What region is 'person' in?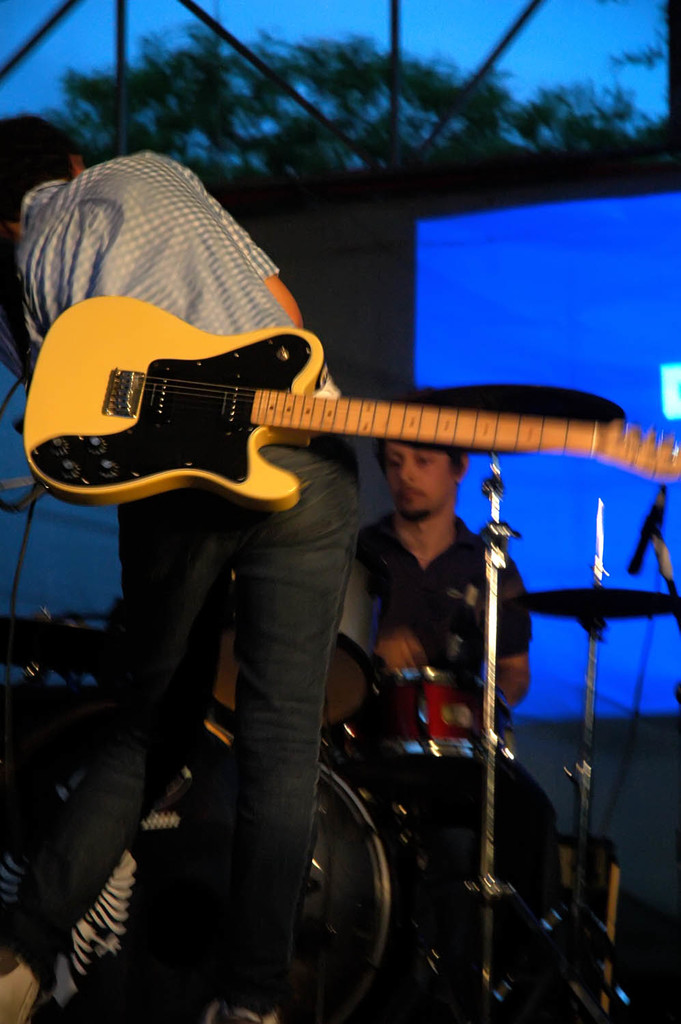
BBox(0, 107, 352, 1019).
